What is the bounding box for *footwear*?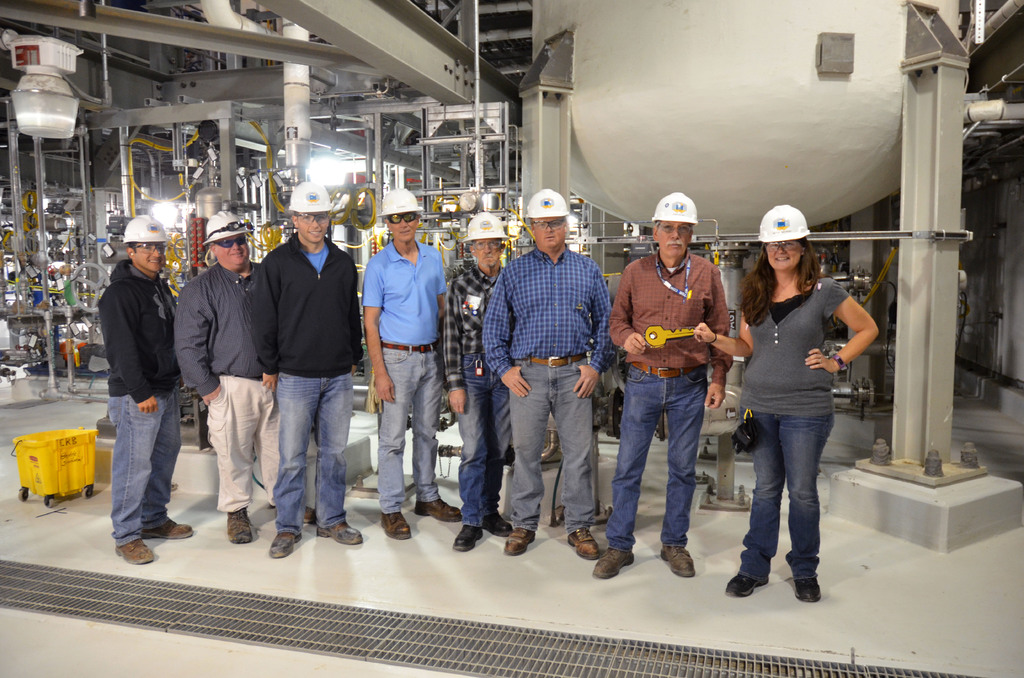
[273, 528, 301, 559].
